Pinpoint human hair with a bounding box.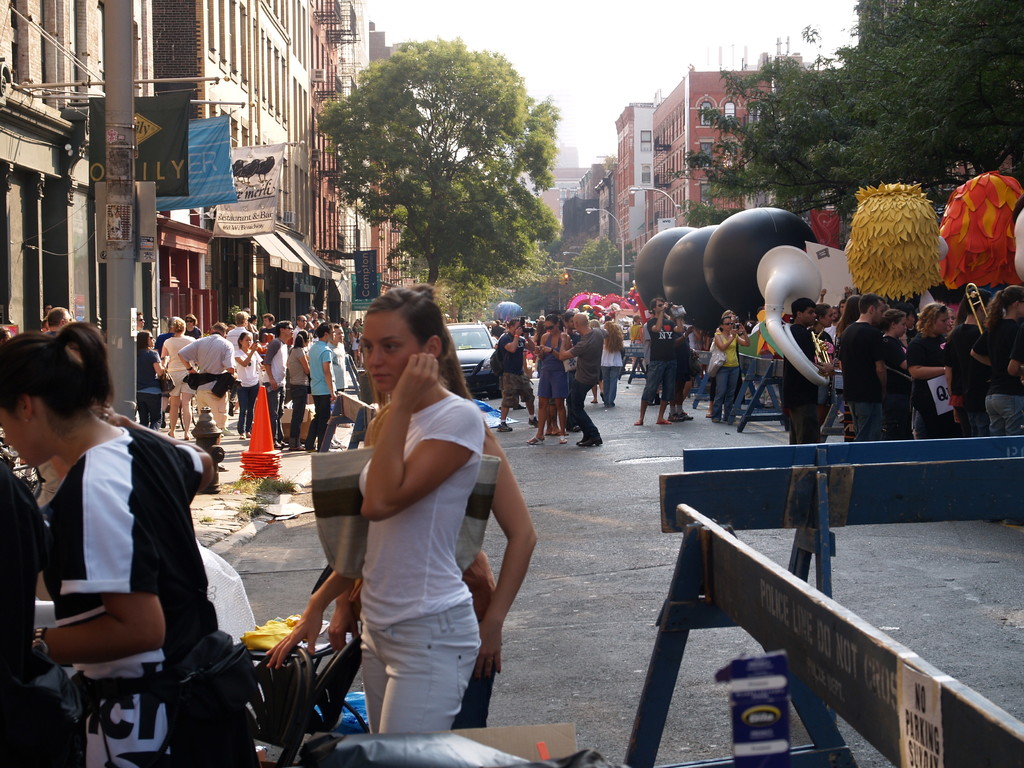
pyautogui.locateOnScreen(0, 320, 116, 431).
